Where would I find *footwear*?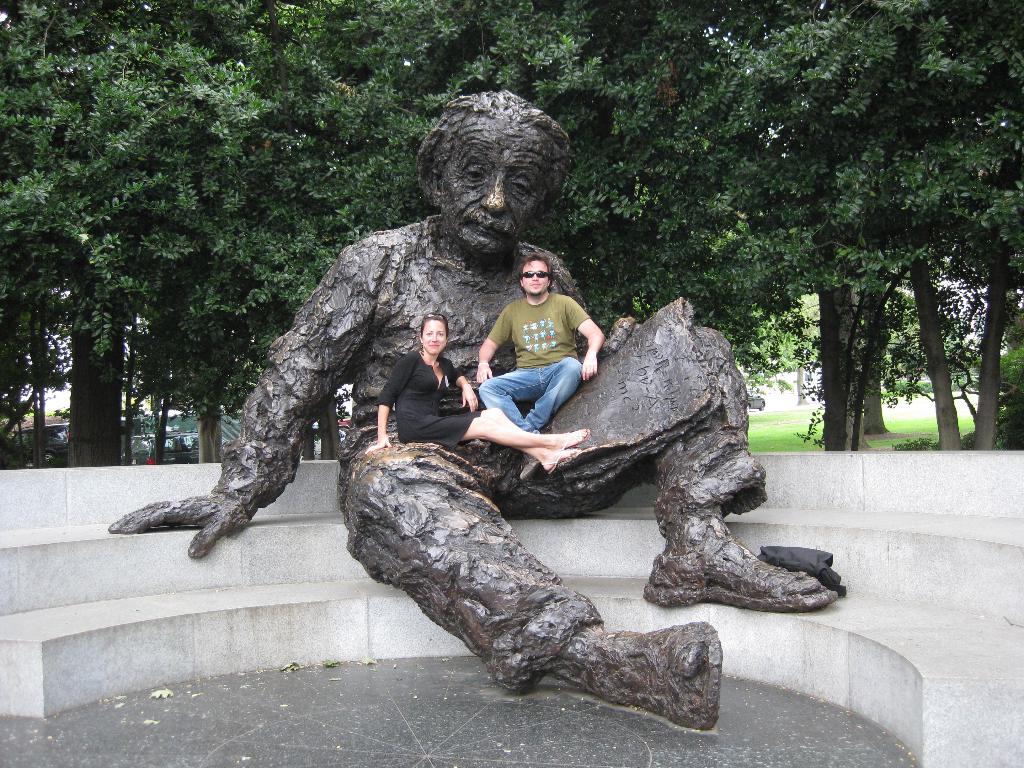
At (529,446,580,477).
